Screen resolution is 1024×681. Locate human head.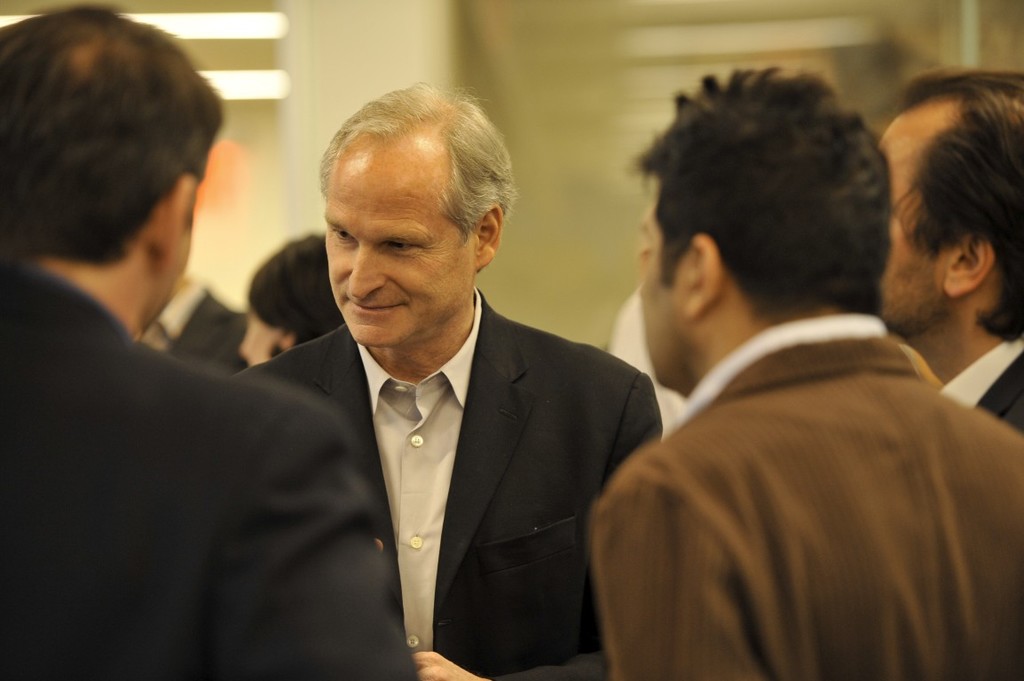
[x1=639, y1=70, x2=890, y2=397].
